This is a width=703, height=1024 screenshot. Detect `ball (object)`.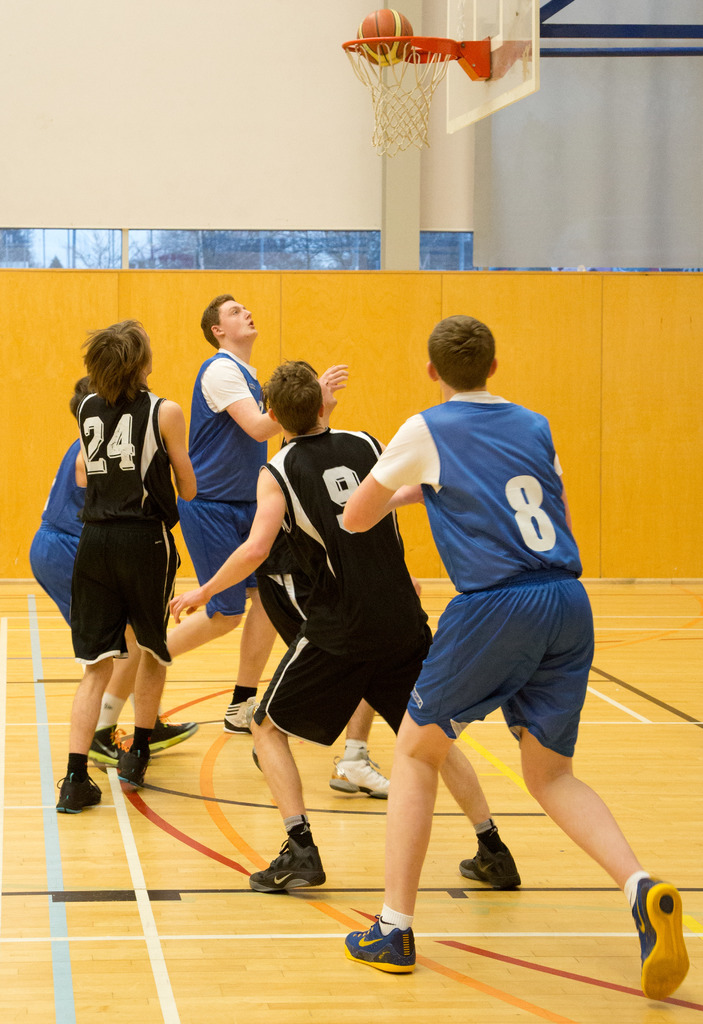
l=354, t=0, r=414, b=61.
